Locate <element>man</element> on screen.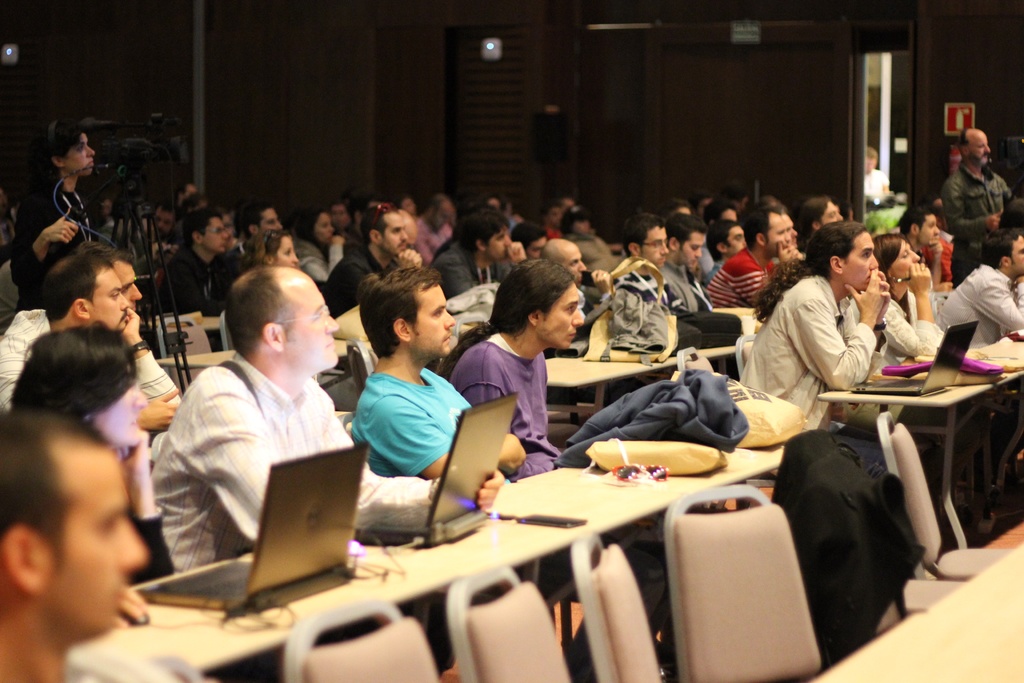
On screen at rect(0, 225, 193, 429).
